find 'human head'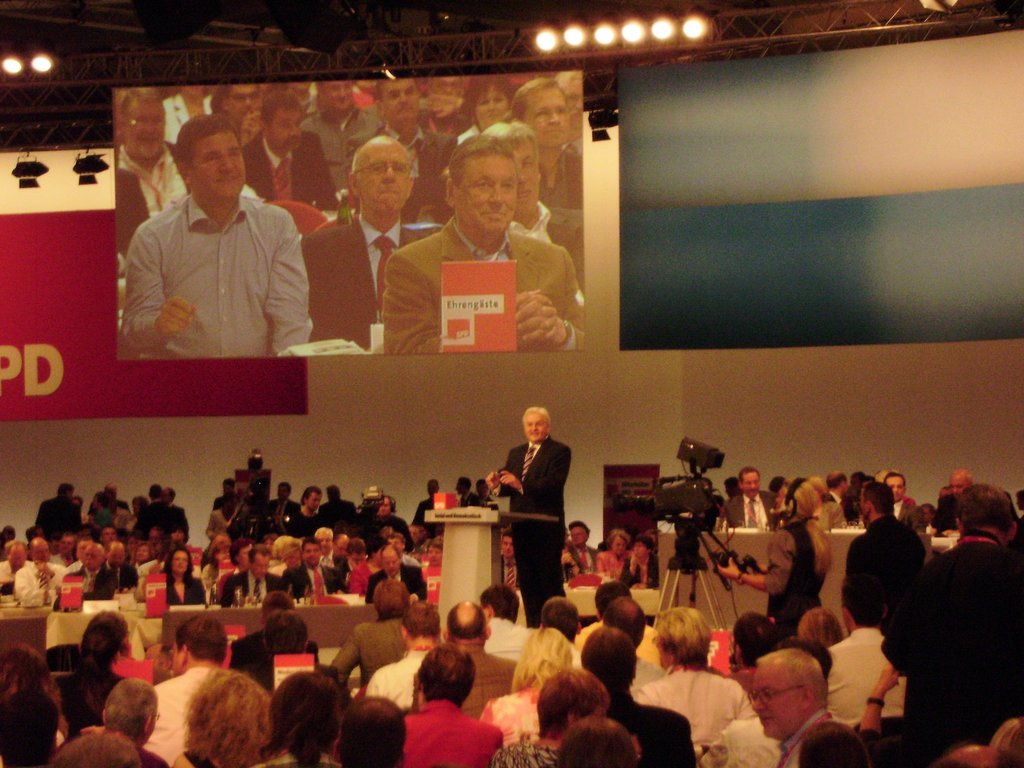
[left=373, top=78, right=421, bottom=124]
